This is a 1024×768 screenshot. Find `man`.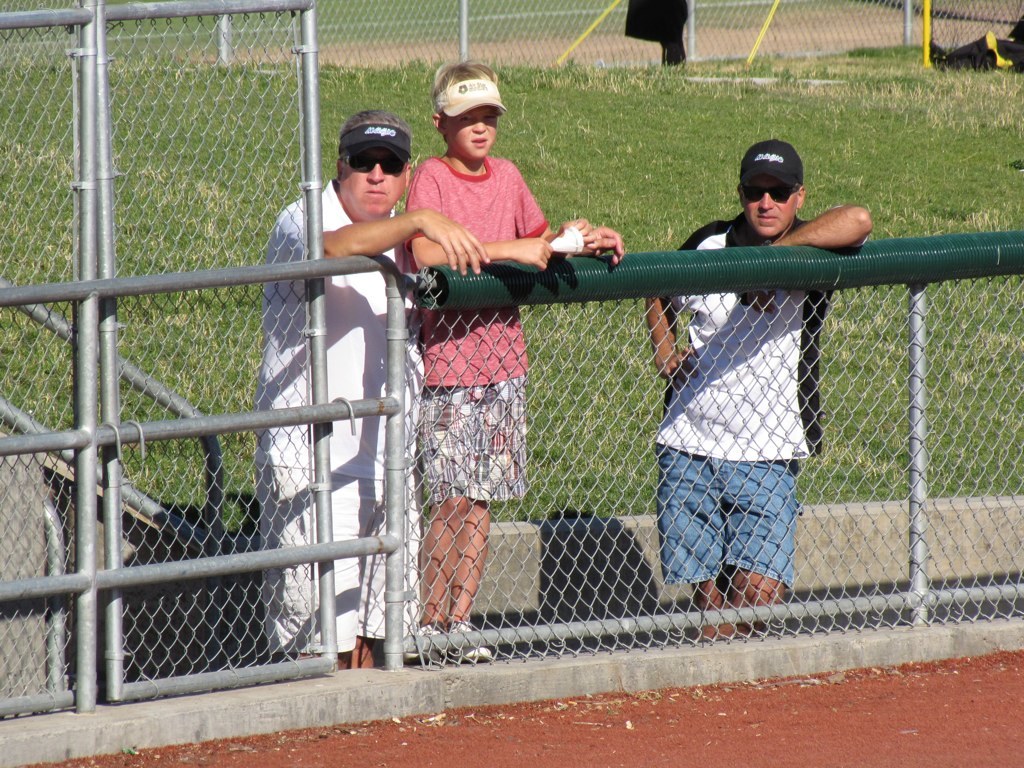
Bounding box: rect(616, 124, 862, 633).
